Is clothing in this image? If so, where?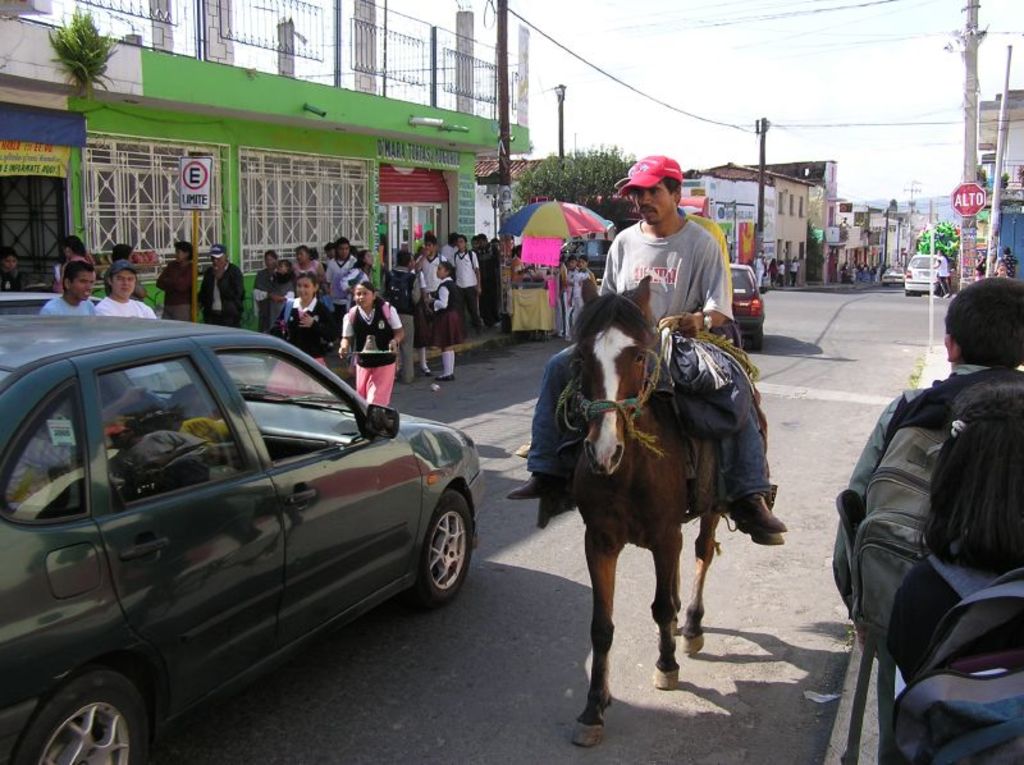
Yes, at {"left": 933, "top": 255, "right": 955, "bottom": 293}.
